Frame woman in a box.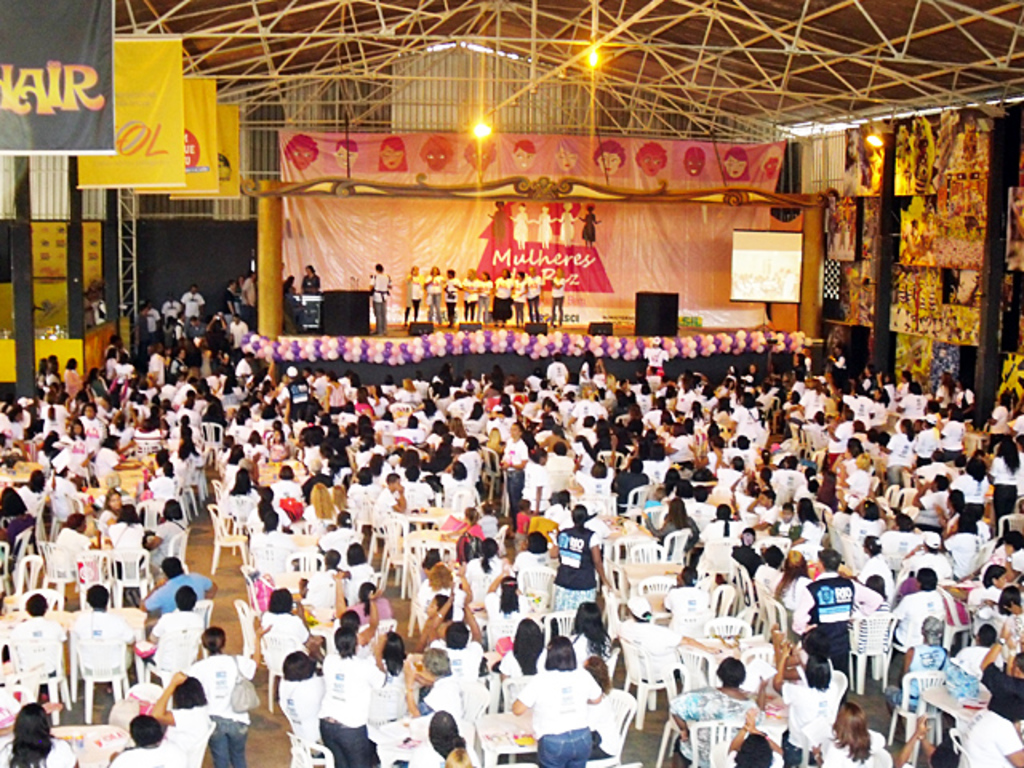
pyautogui.locateOnScreen(939, 408, 966, 454).
